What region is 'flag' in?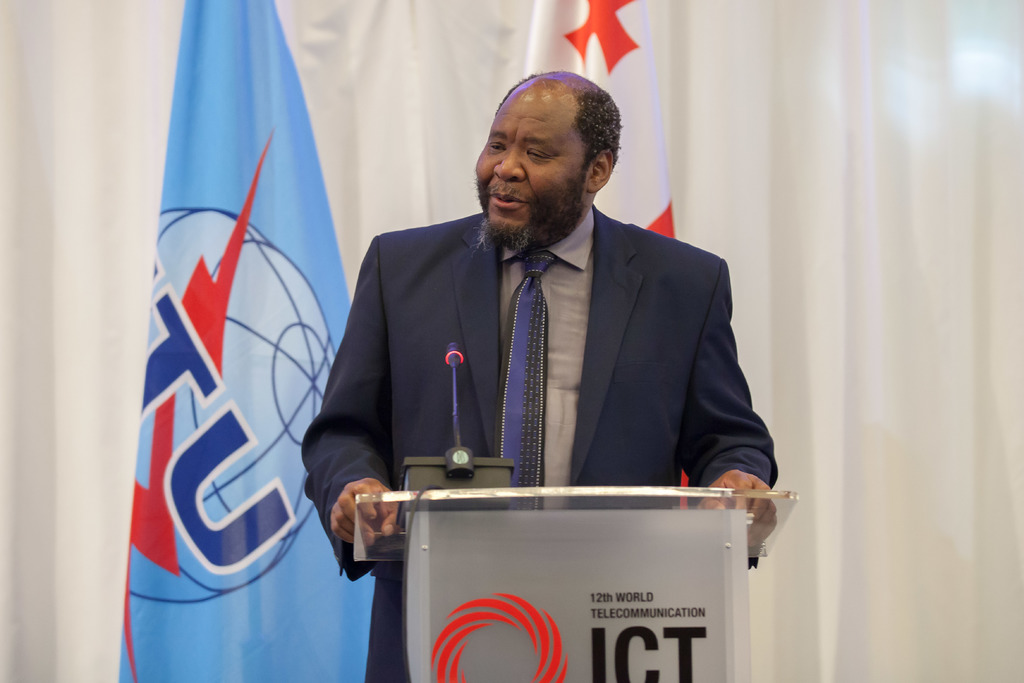
rect(521, 0, 676, 236).
